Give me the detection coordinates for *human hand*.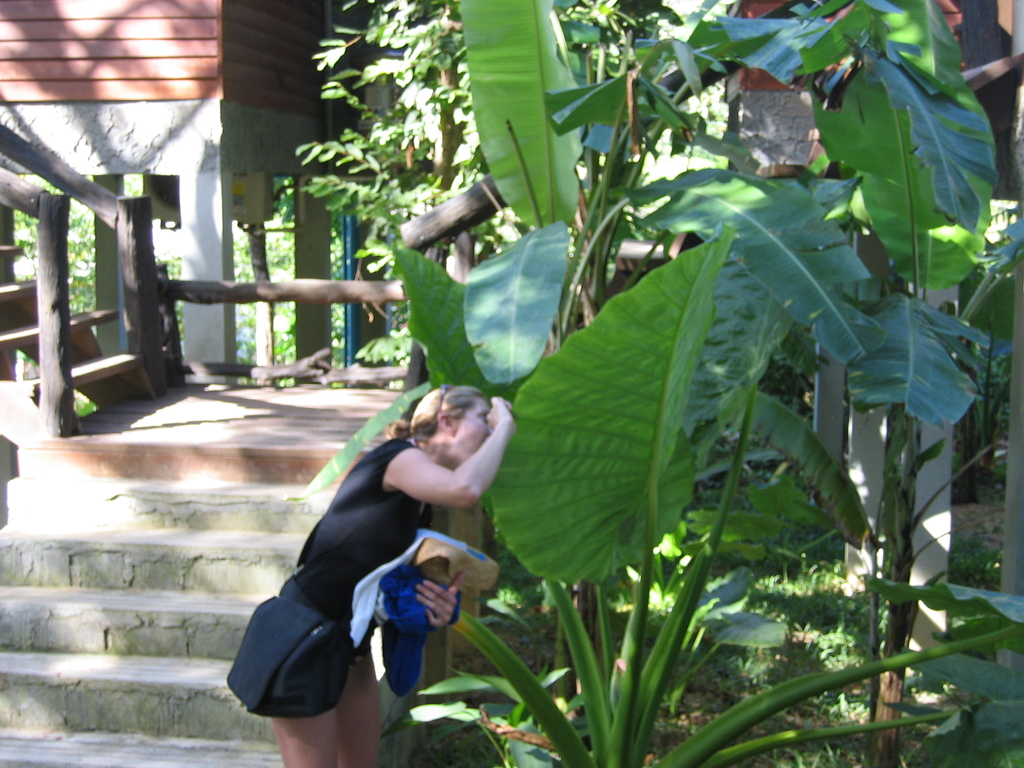
x1=487, y1=392, x2=514, y2=431.
